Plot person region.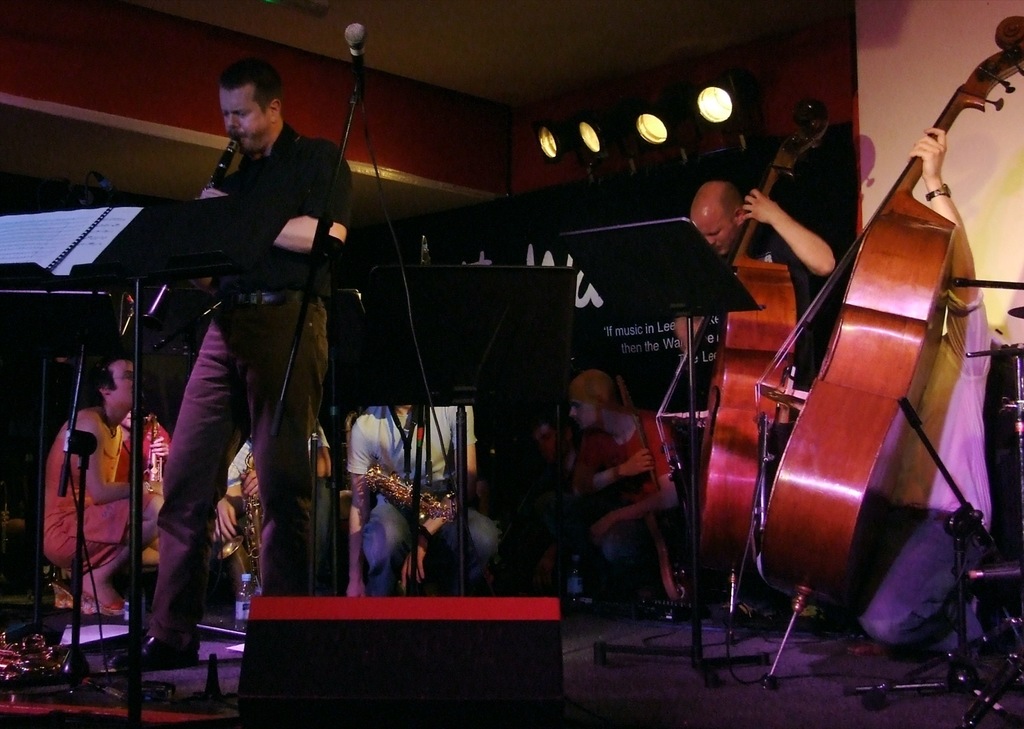
Plotted at select_region(675, 176, 836, 327).
